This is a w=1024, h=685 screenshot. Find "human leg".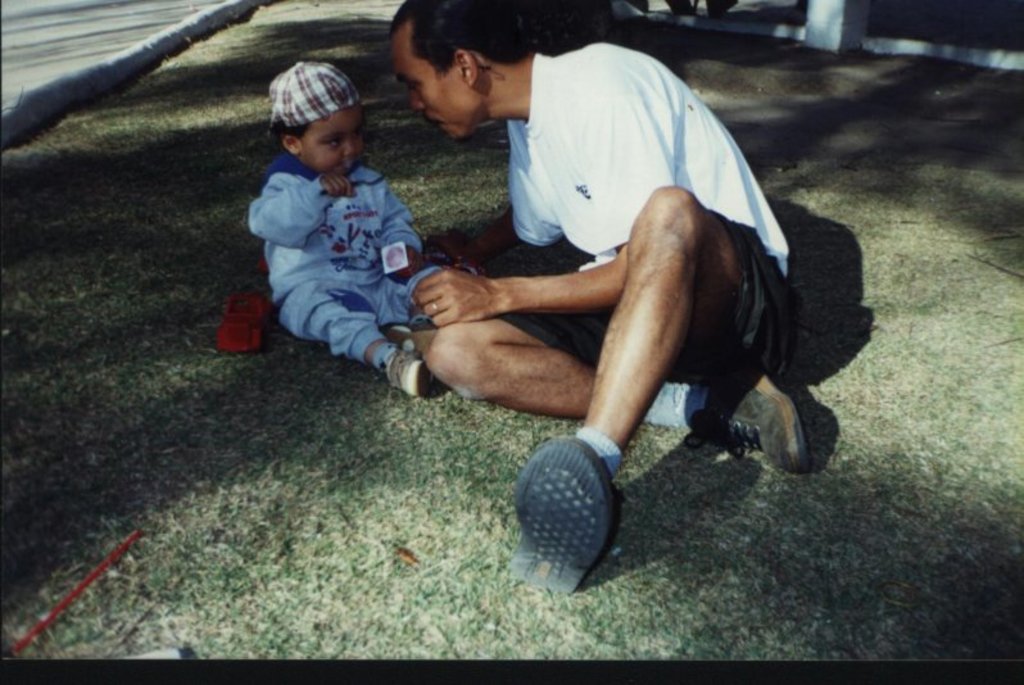
Bounding box: [272, 194, 812, 598].
